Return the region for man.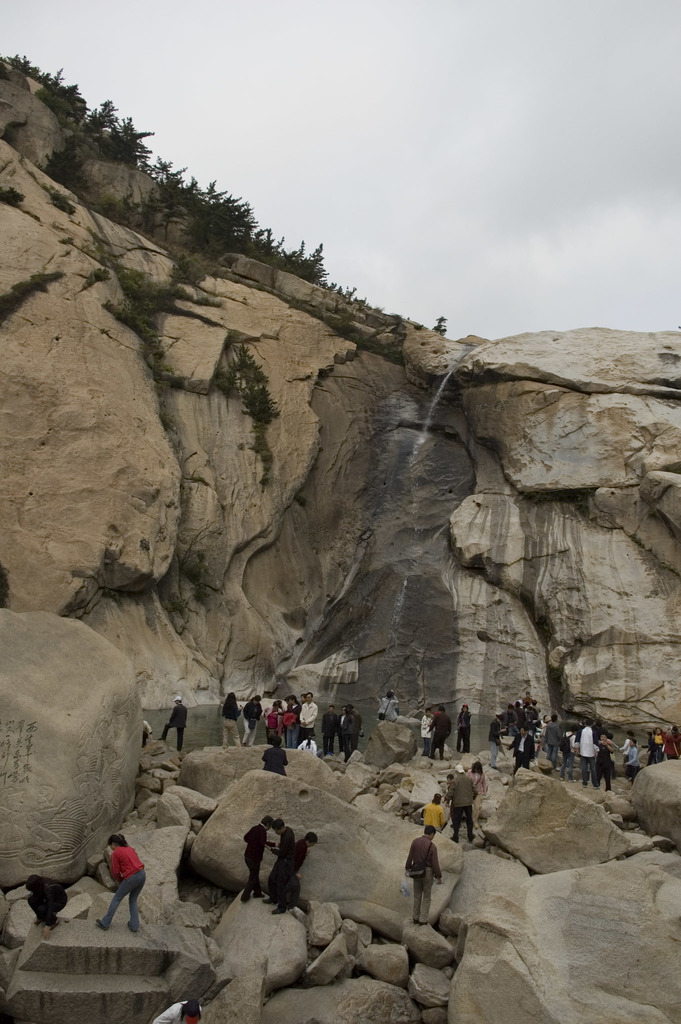
x1=161, y1=691, x2=193, y2=749.
